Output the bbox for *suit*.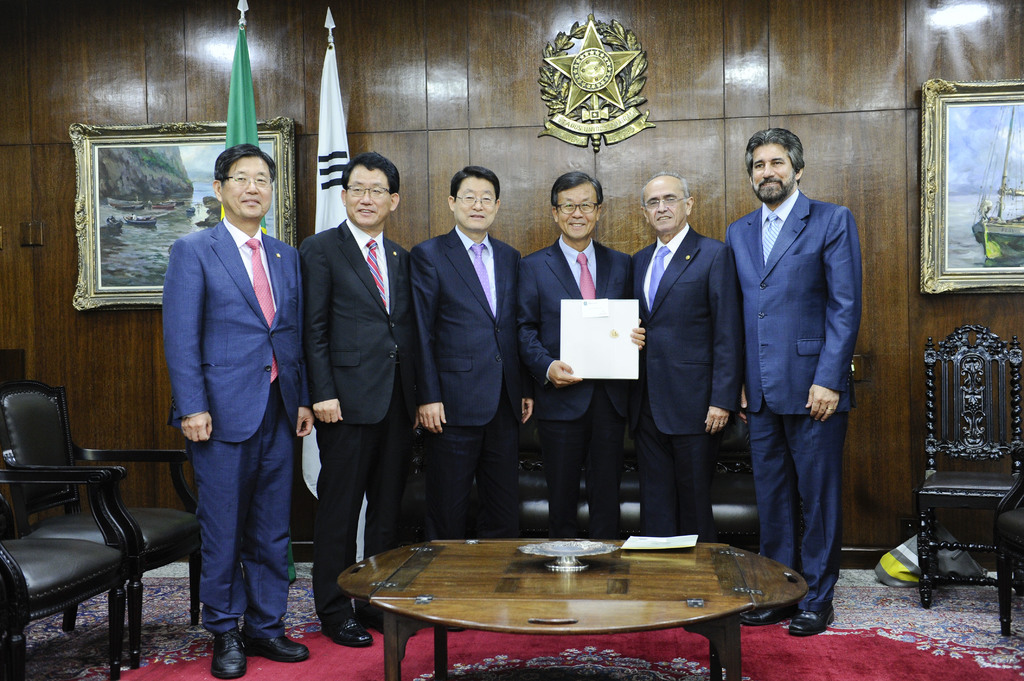
(x1=159, y1=214, x2=310, y2=637).
